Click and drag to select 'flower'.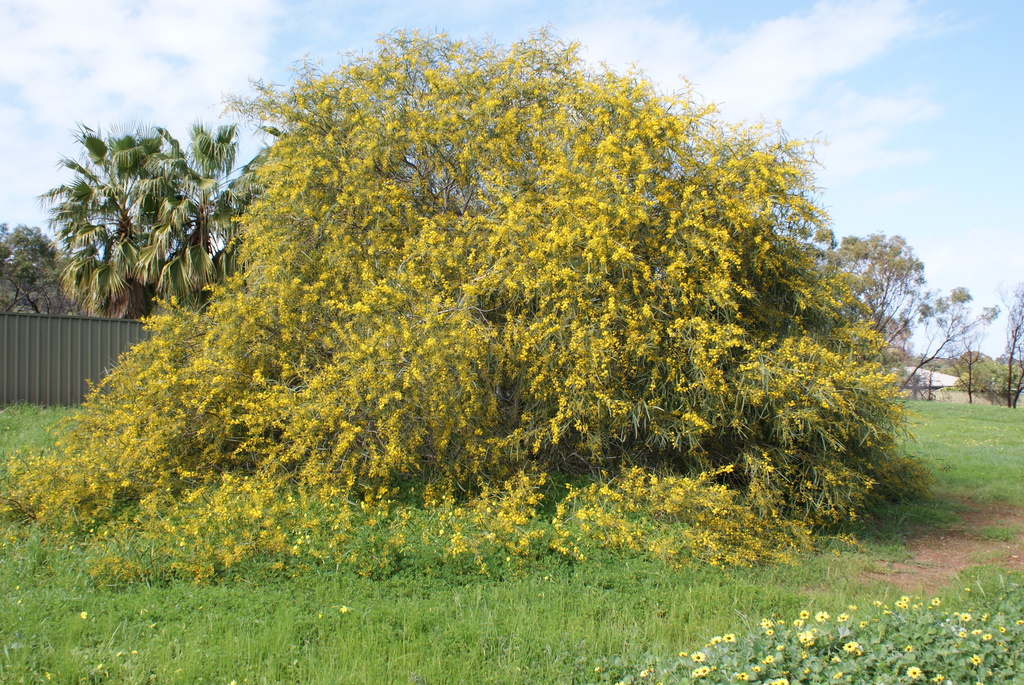
Selection: region(735, 669, 751, 679).
